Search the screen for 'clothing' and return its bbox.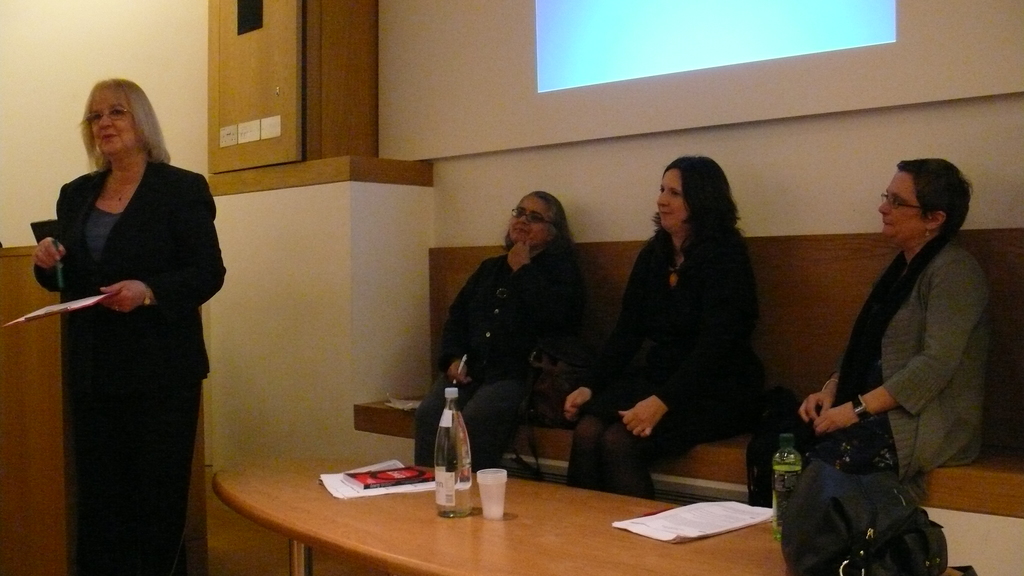
Found: locate(413, 239, 576, 473).
